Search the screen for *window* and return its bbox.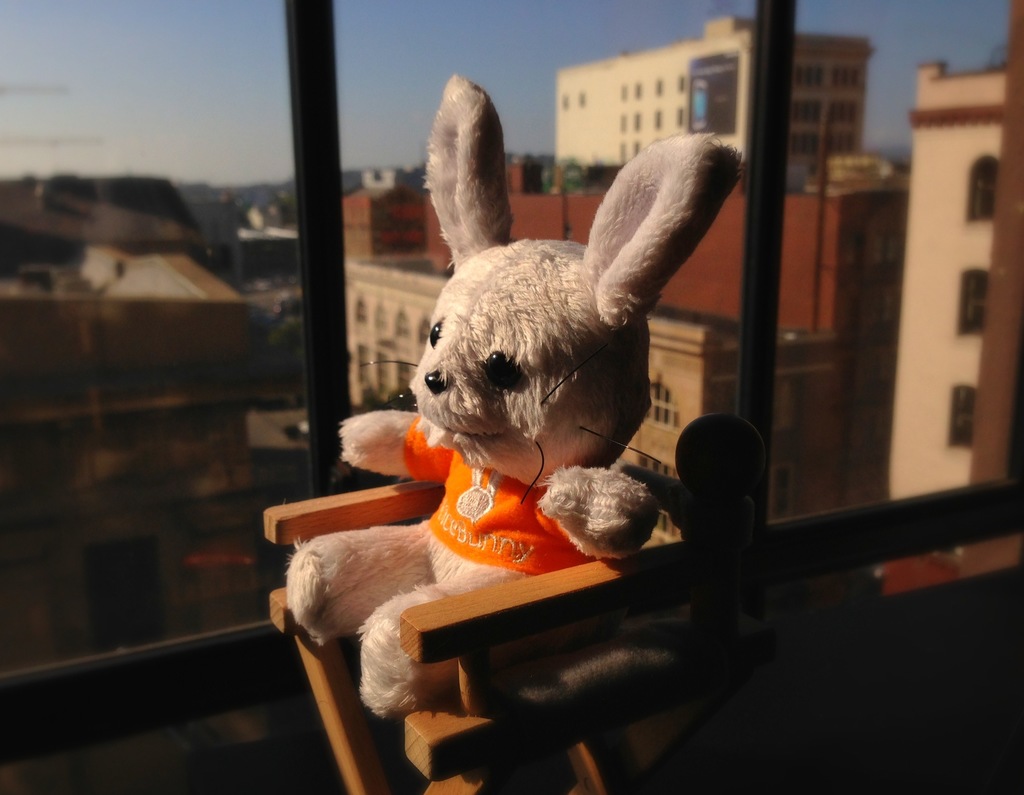
Found: x1=643 y1=458 x2=685 y2=541.
